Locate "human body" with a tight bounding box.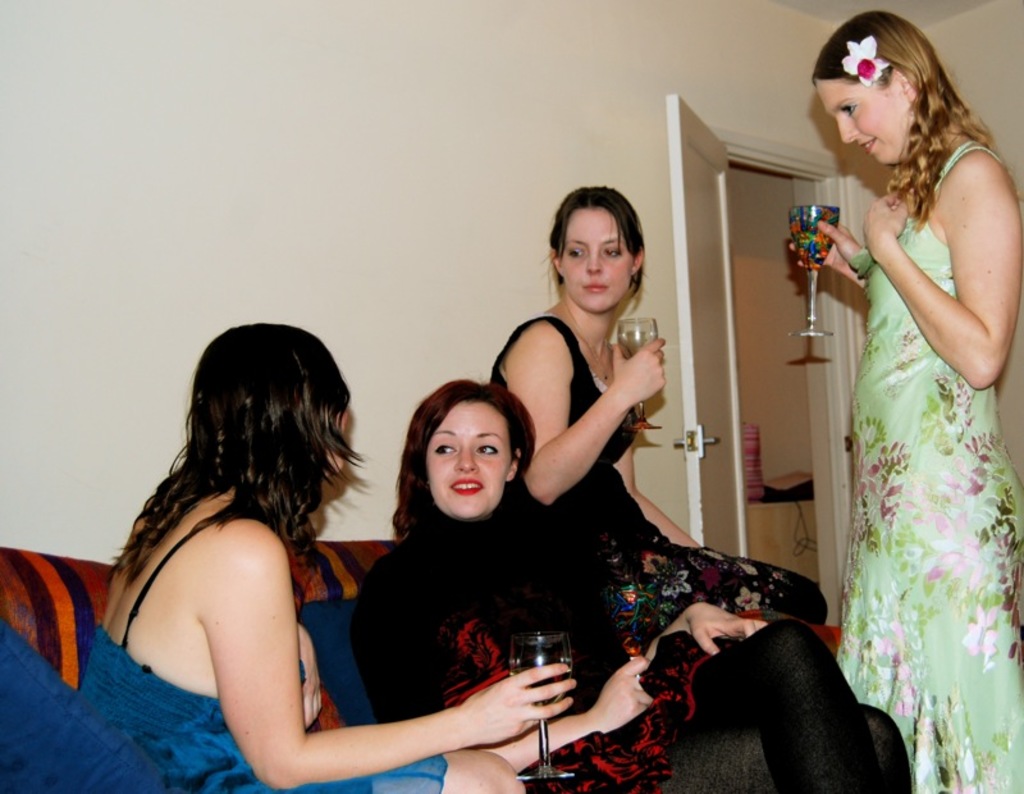
72/464/573/793.
